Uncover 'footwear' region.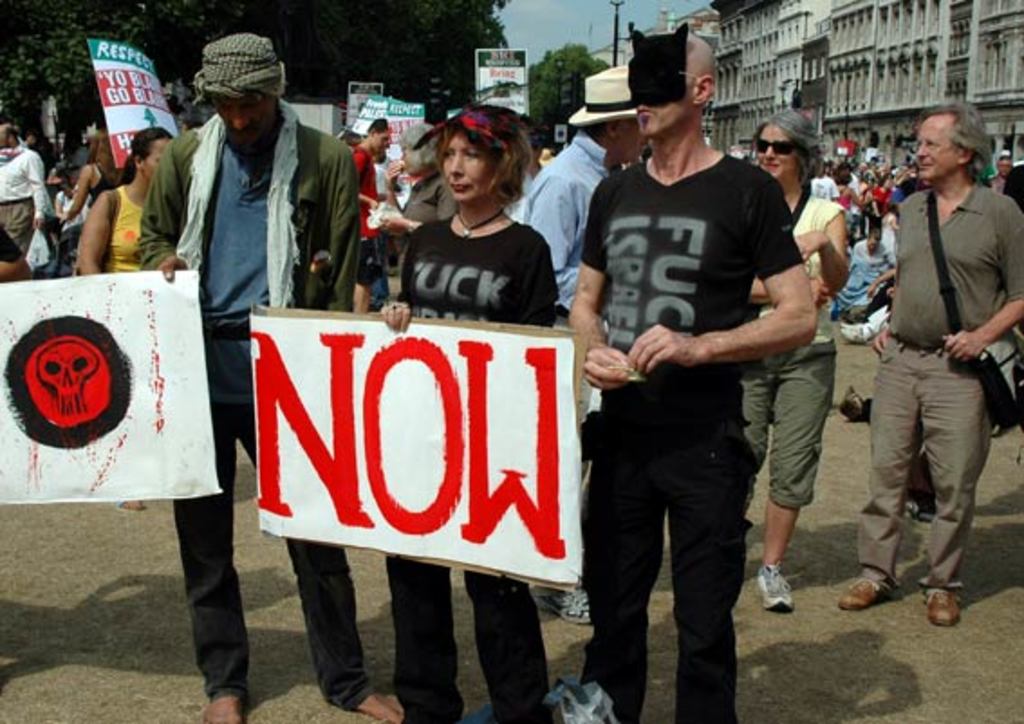
Uncovered: bbox=[560, 686, 619, 722].
